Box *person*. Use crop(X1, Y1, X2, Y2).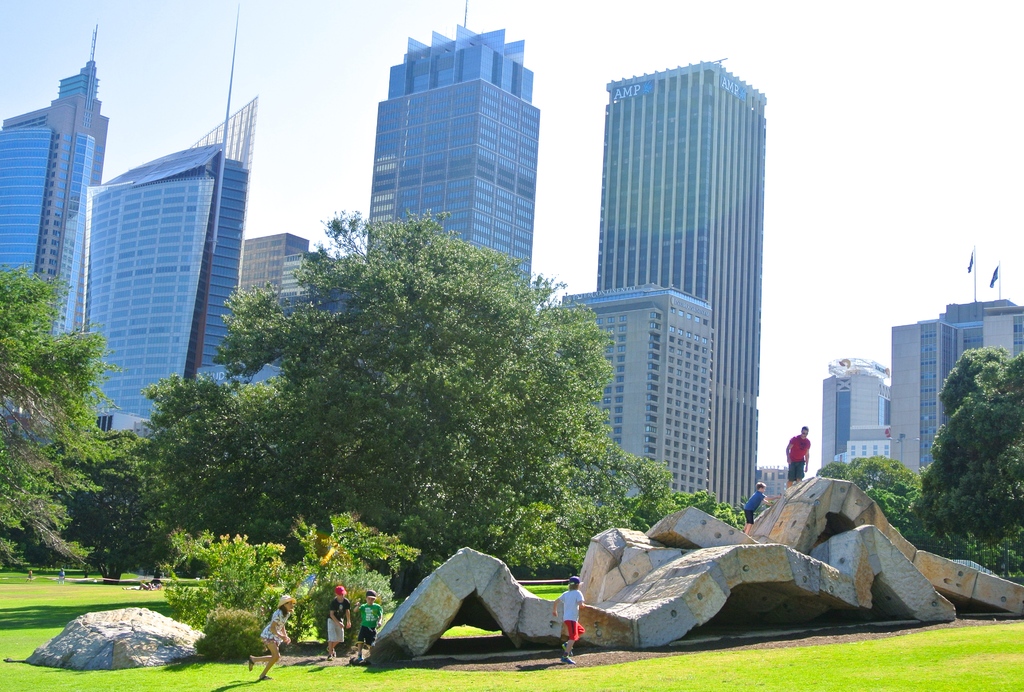
crop(58, 566, 67, 585).
